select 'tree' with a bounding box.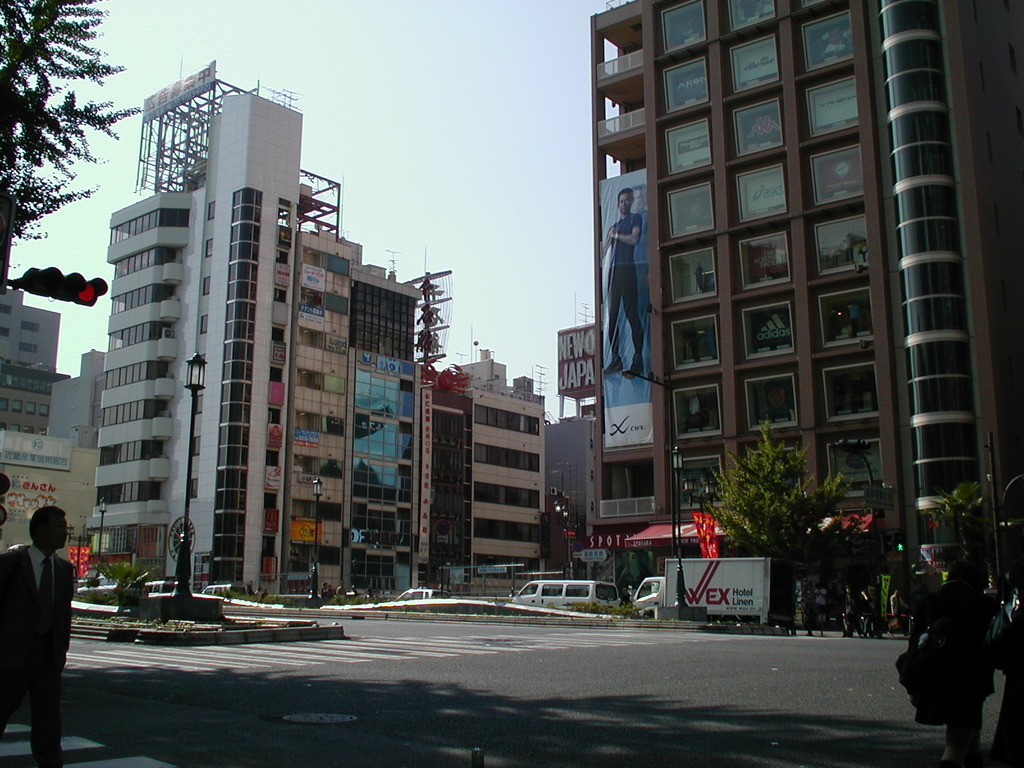
region(8, 21, 116, 275).
